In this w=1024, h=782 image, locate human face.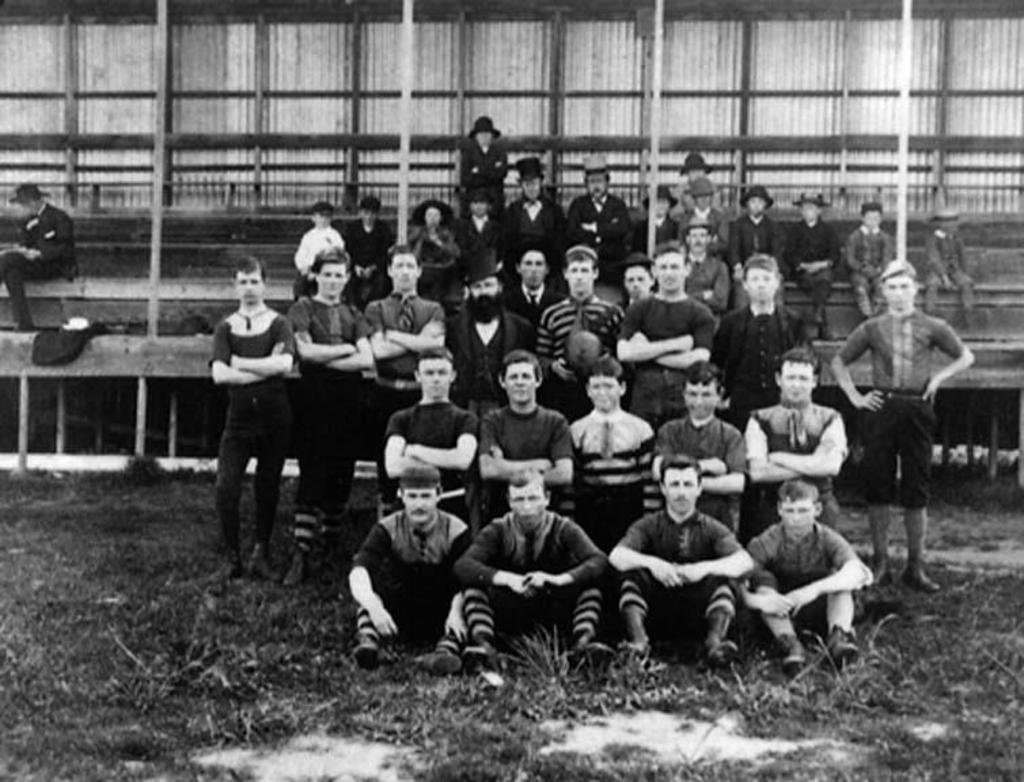
Bounding box: select_region(456, 267, 507, 331).
